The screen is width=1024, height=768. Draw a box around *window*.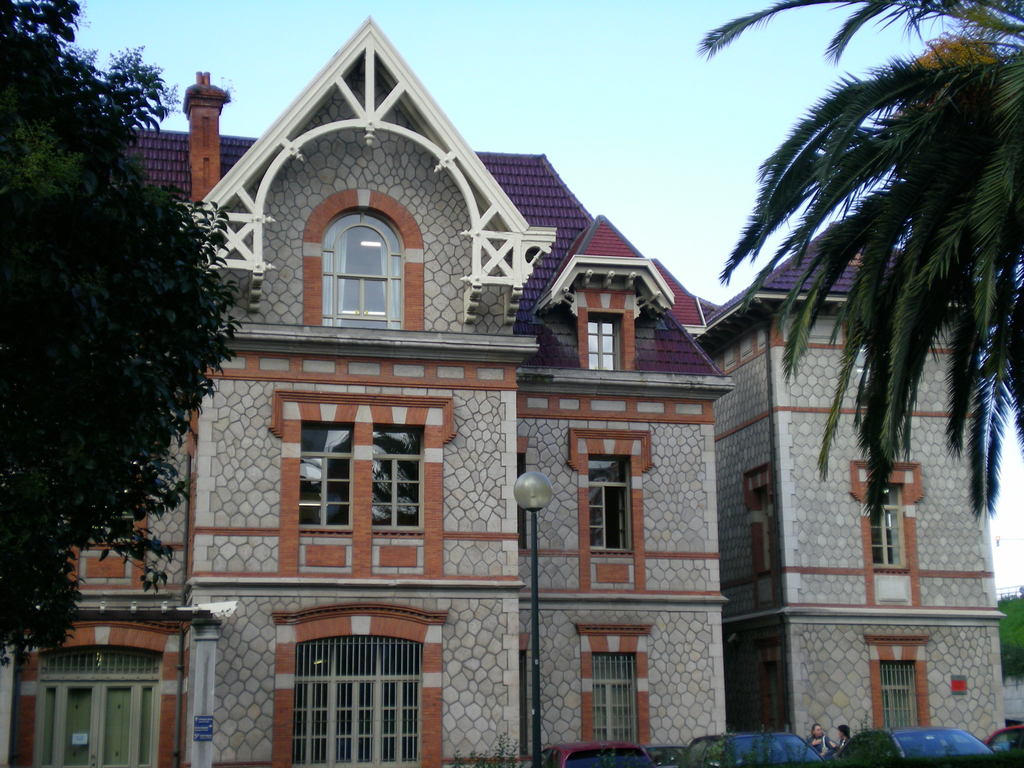
<box>589,318,618,368</box>.
